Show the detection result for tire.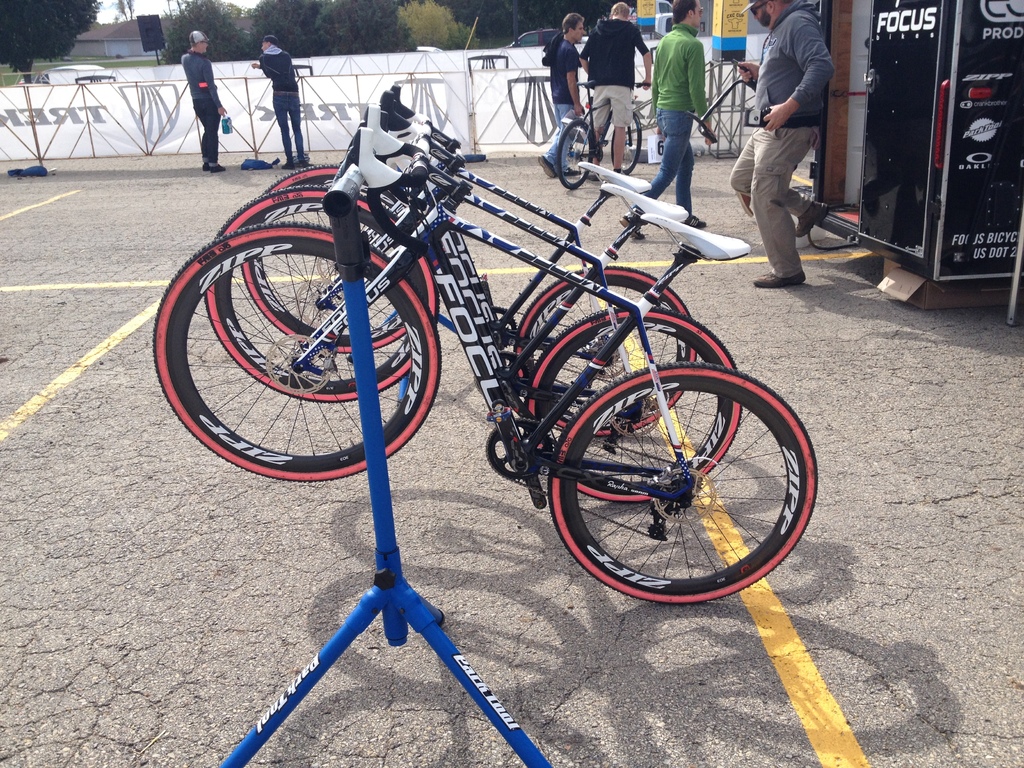
[left=154, top=220, right=442, bottom=480].
